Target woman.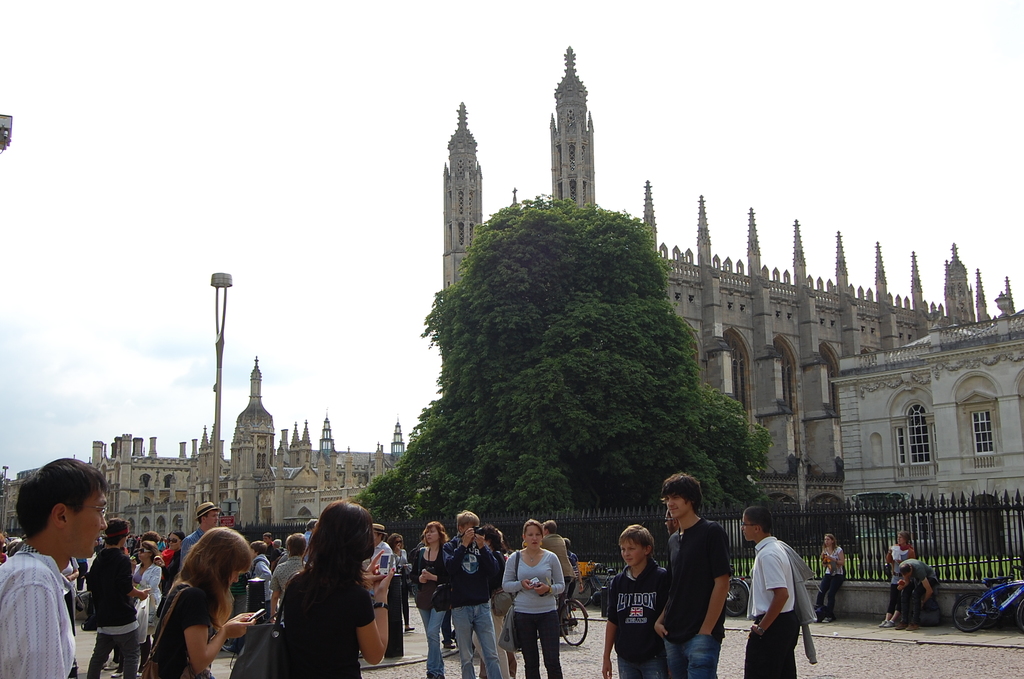
Target region: x1=875, y1=527, x2=921, y2=634.
